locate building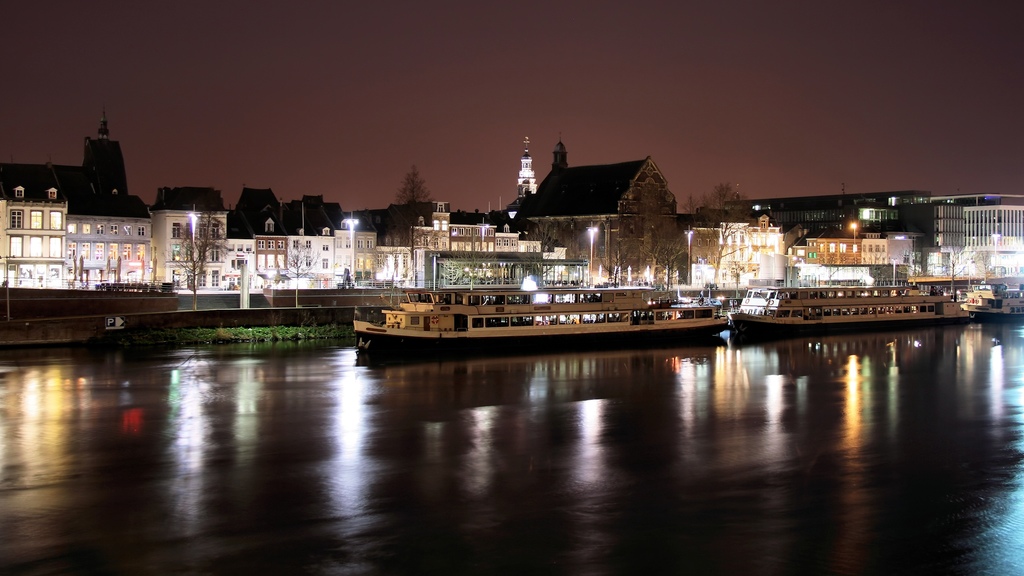
box=[691, 212, 782, 282]
